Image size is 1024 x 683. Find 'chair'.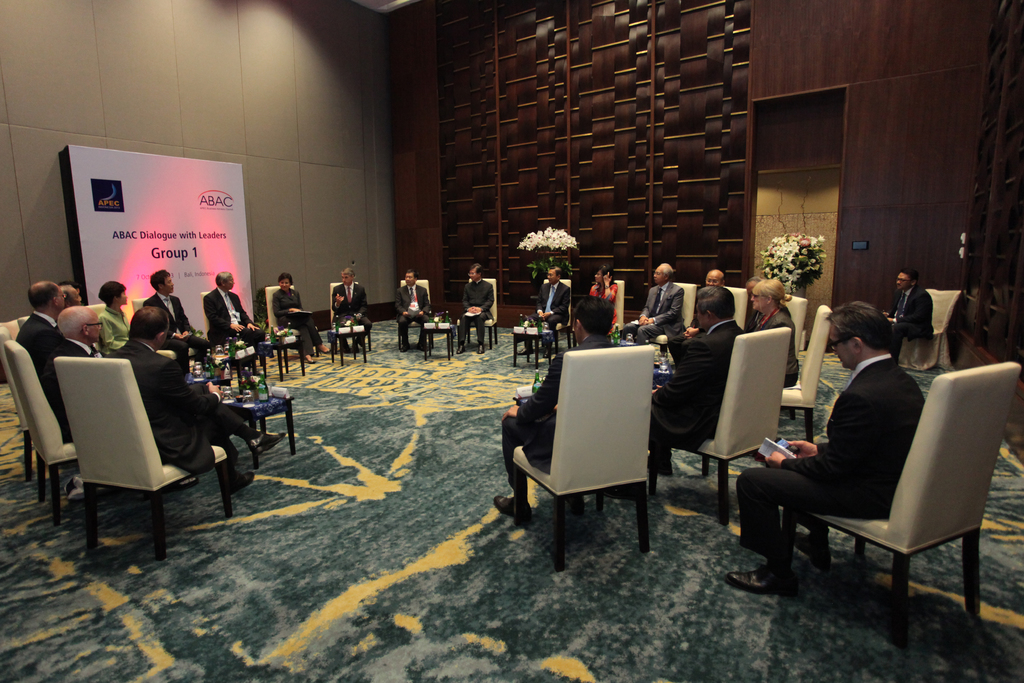
rect(513, 343, 653, 572).
